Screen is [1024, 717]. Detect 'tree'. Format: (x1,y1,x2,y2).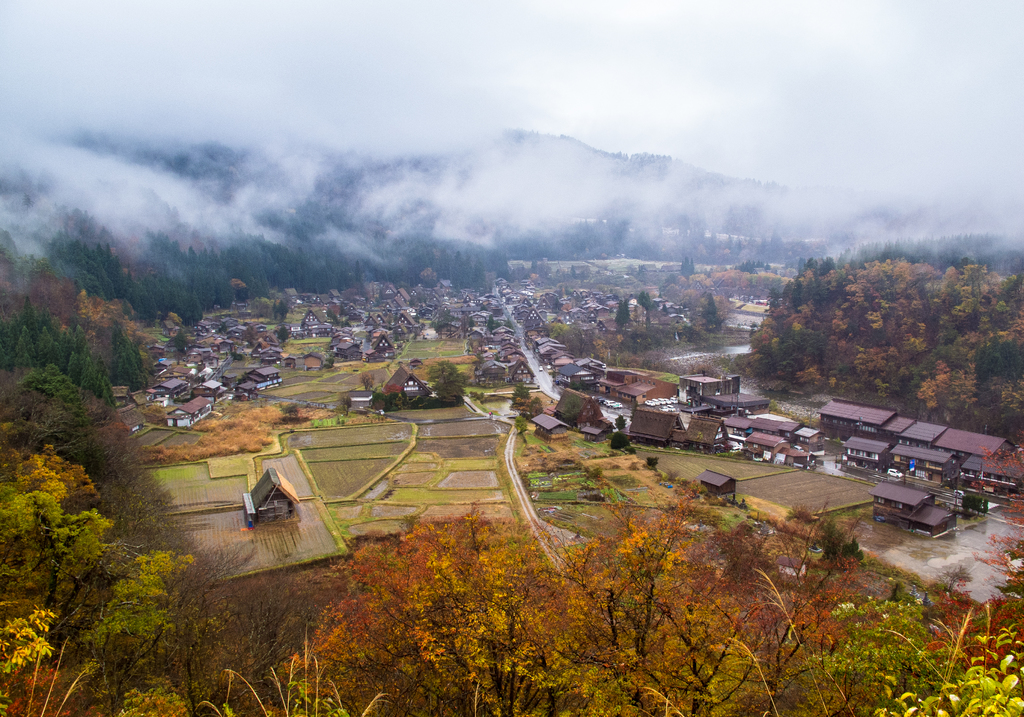
(0,443,207,716).
